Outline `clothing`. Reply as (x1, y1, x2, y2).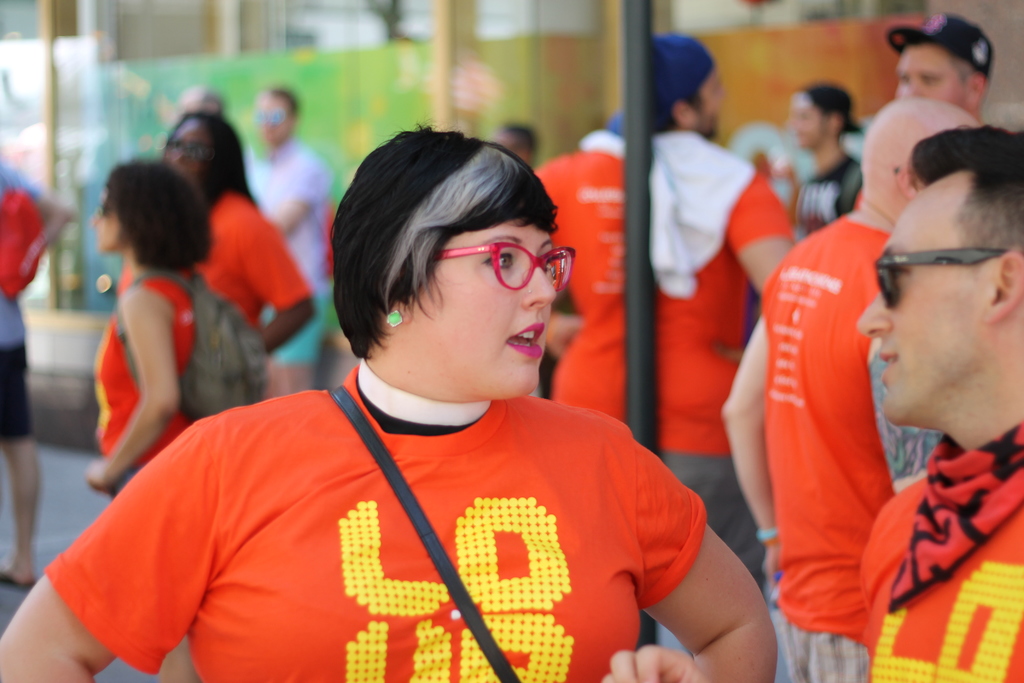
(113, 192, 311, 339).
